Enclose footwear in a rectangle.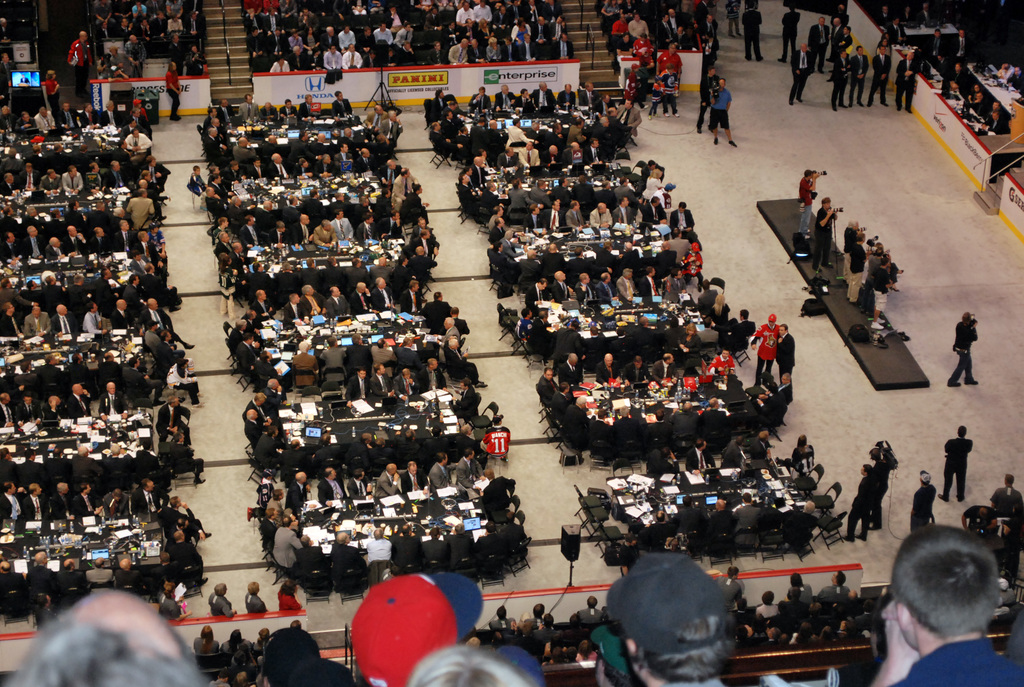
<region>868, 320, 884, 330</region>.
